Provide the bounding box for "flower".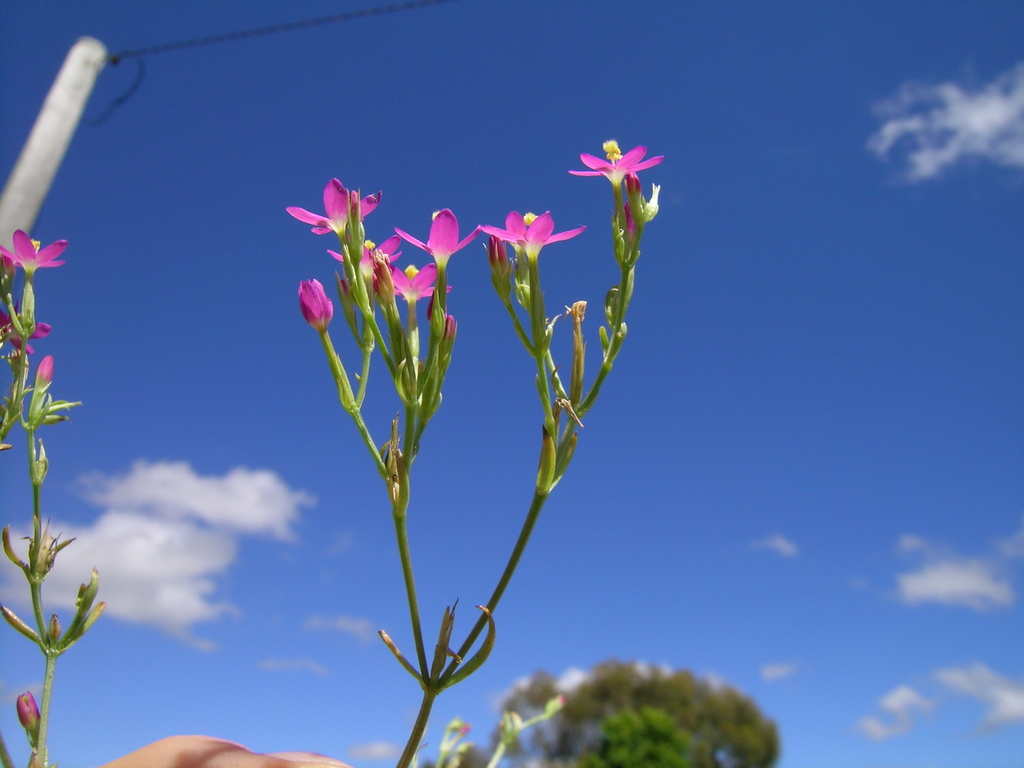
{"x1": 395, "y1": 205, "x2": 485, "y2": 265}.
